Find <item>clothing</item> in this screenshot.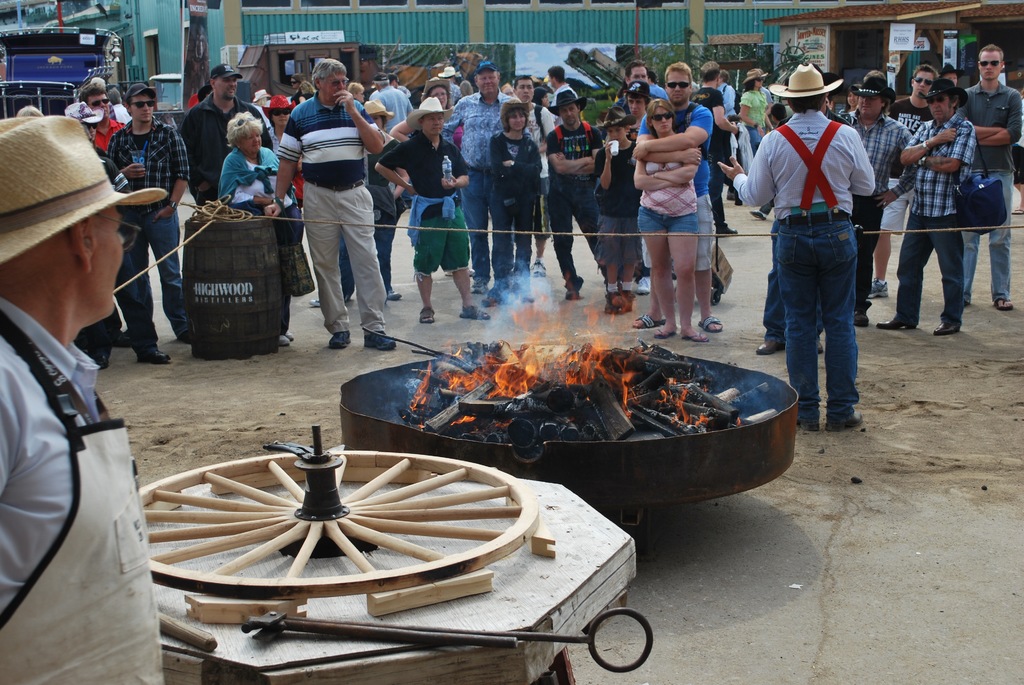
The bounding box for <item>clothing</item> is 0,291,102,618.
